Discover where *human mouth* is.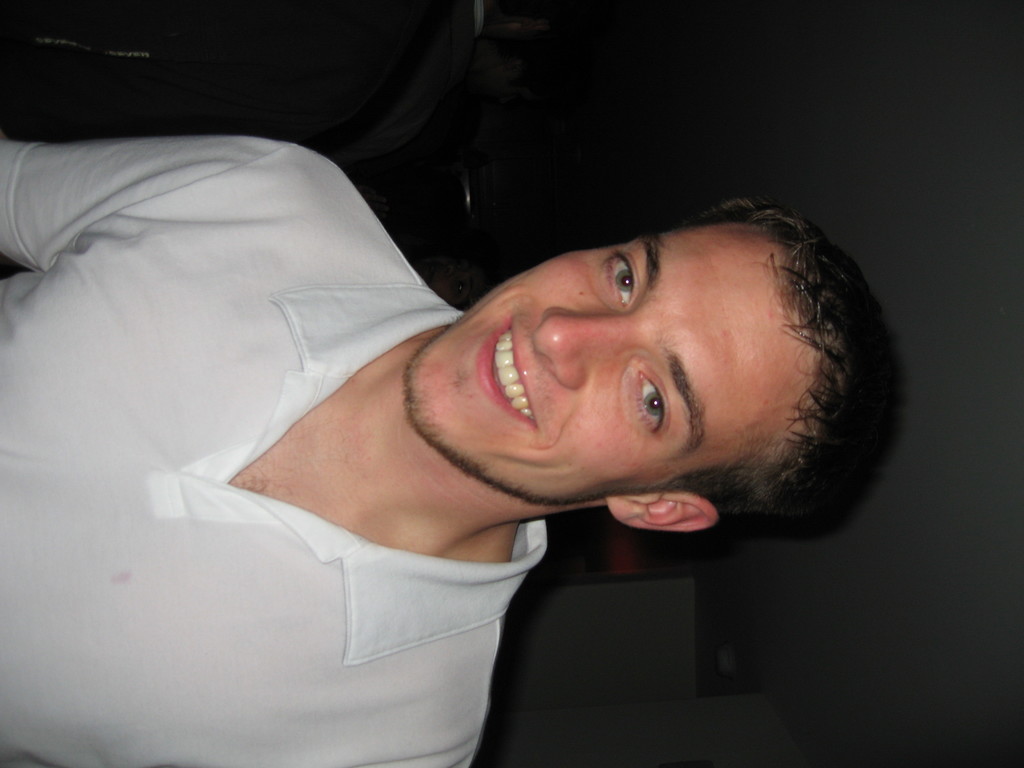
Discovered at box(472, 310, 543, 429).
